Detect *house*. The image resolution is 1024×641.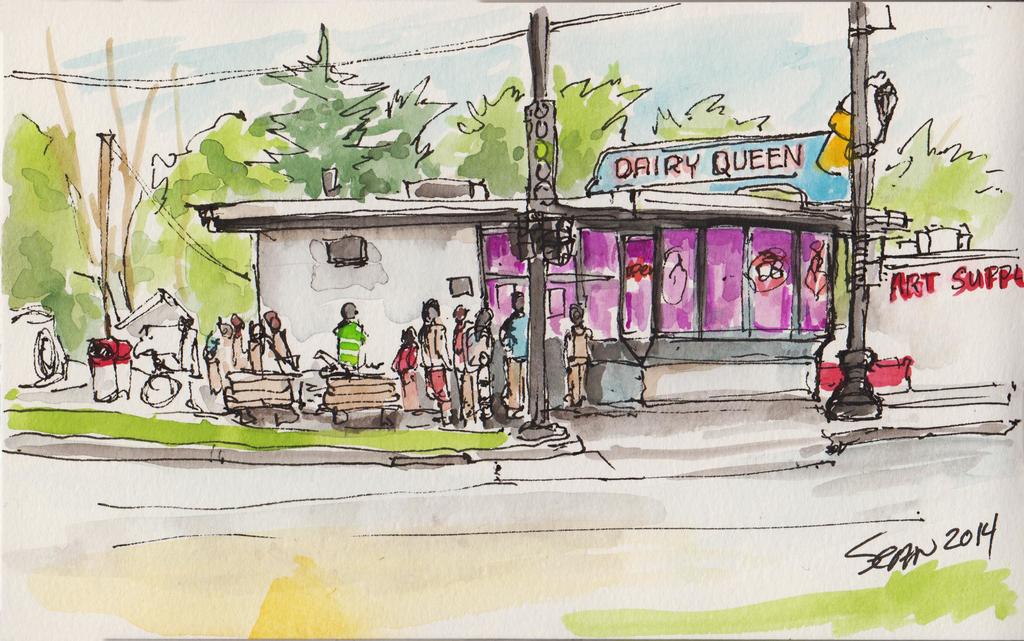
[590, 180, 924, 416].
